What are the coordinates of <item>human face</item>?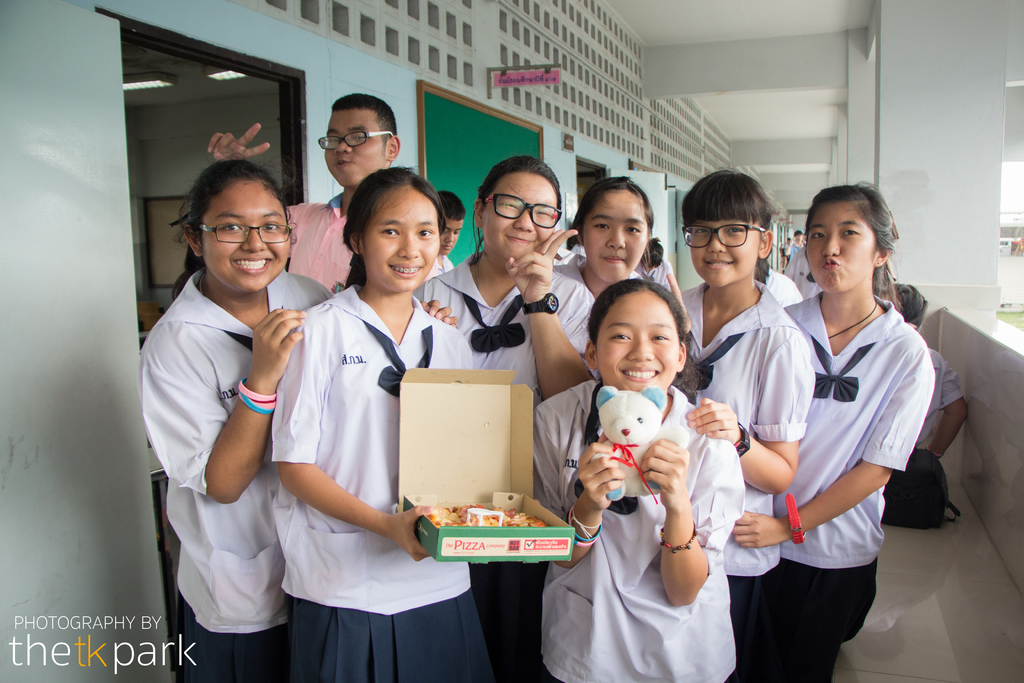
locate(195, 177, 289, 295).
